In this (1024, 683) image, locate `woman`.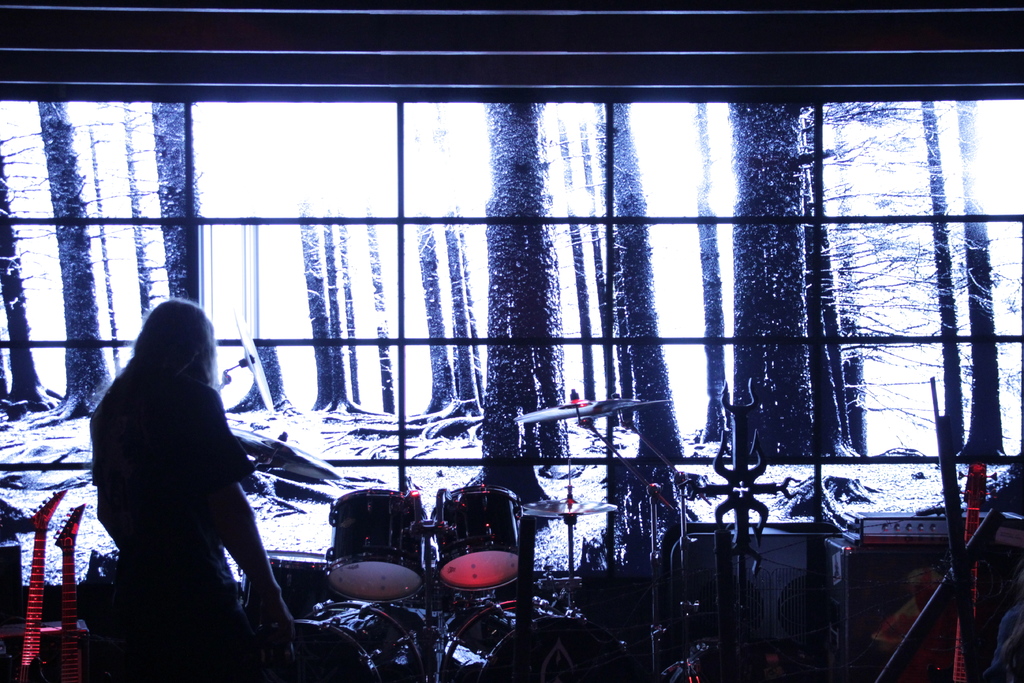
Bounding box: select_region(89, 295, 295, 651).
